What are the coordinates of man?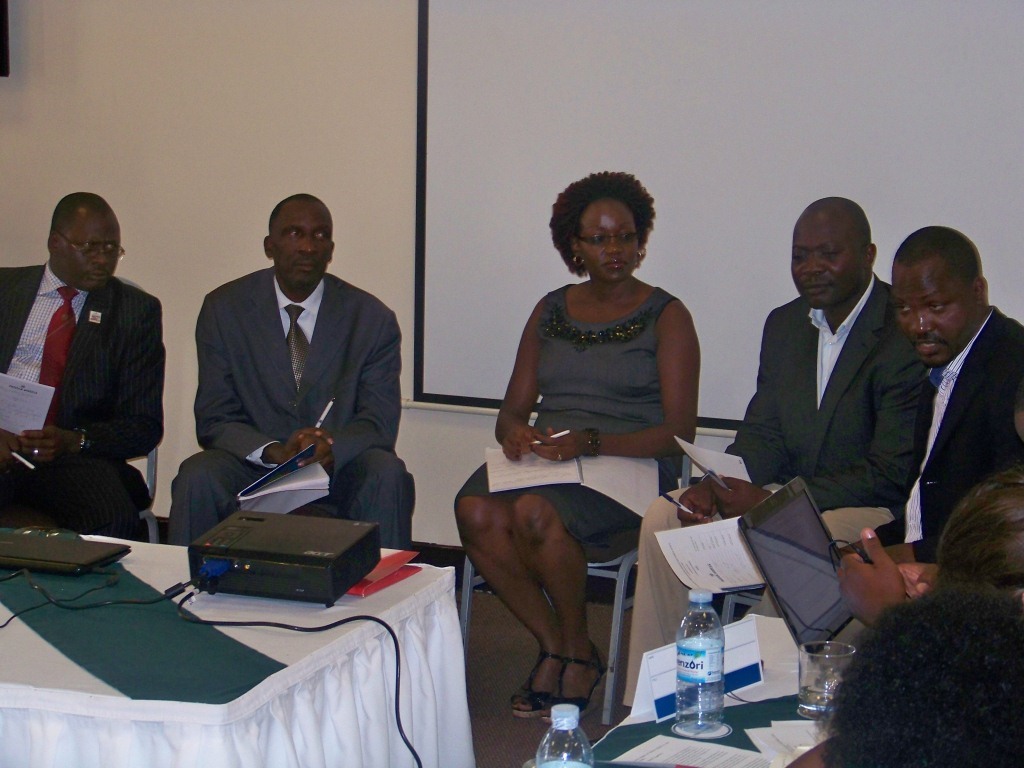
174/200/419/563.
